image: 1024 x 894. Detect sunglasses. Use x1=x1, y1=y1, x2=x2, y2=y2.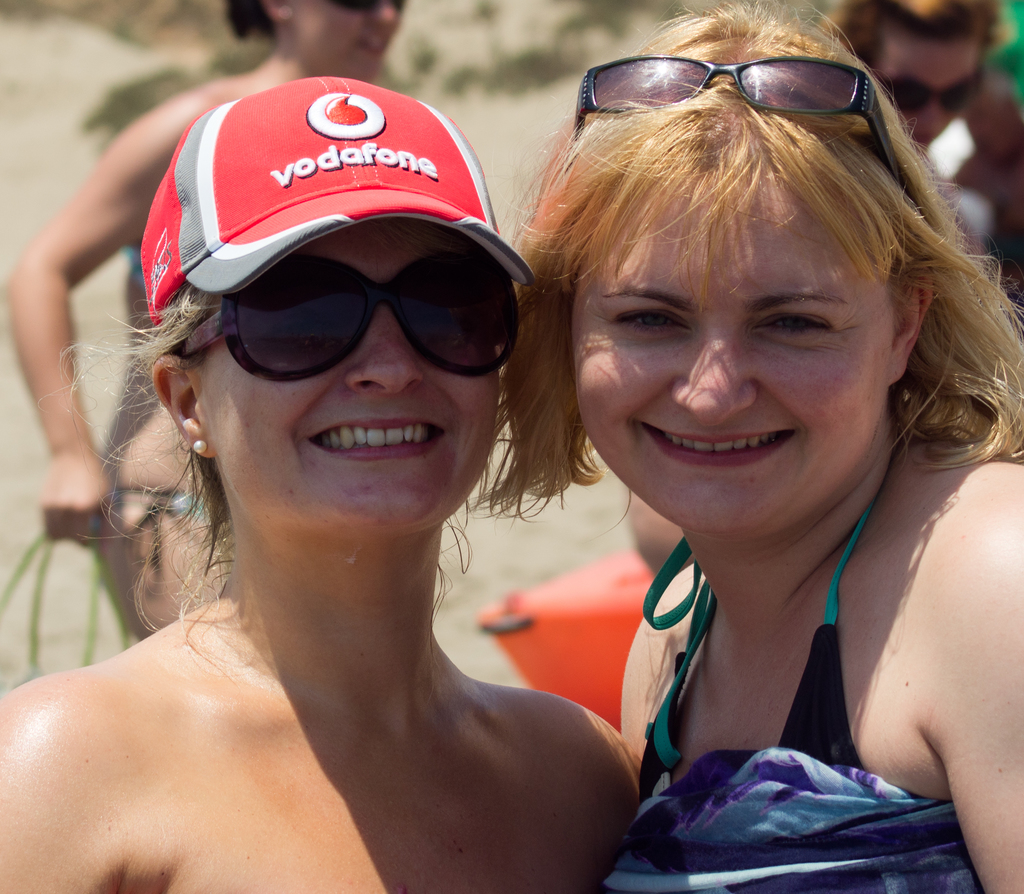
x1=568, y1=55, x2=931, y2=221.
